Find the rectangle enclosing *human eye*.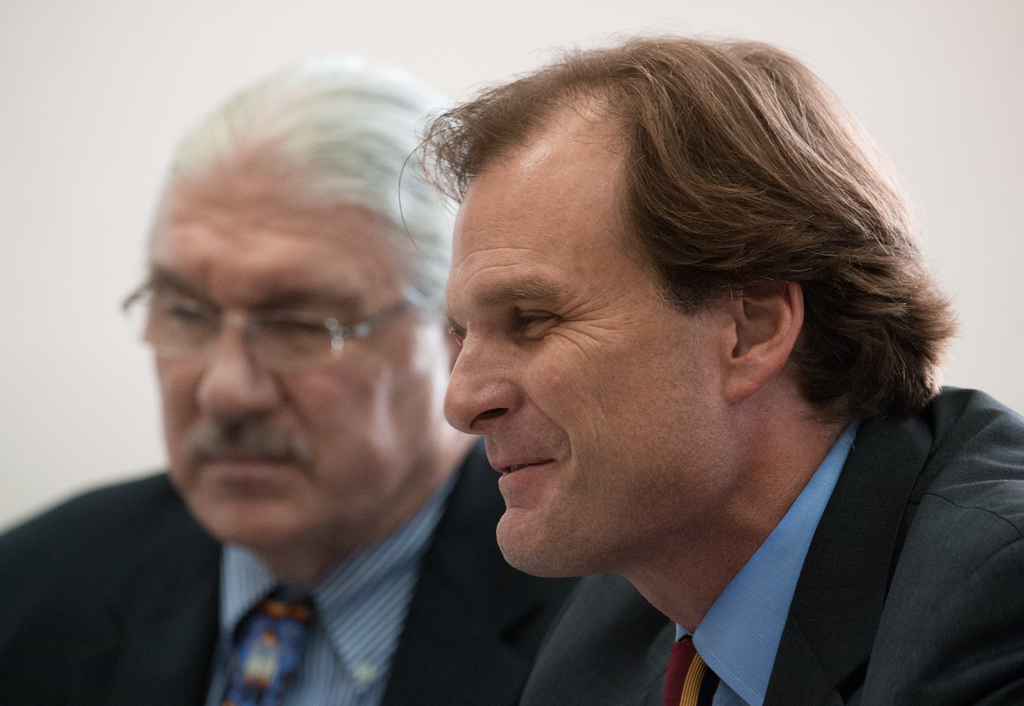
box(509, 310, 556, 339).
